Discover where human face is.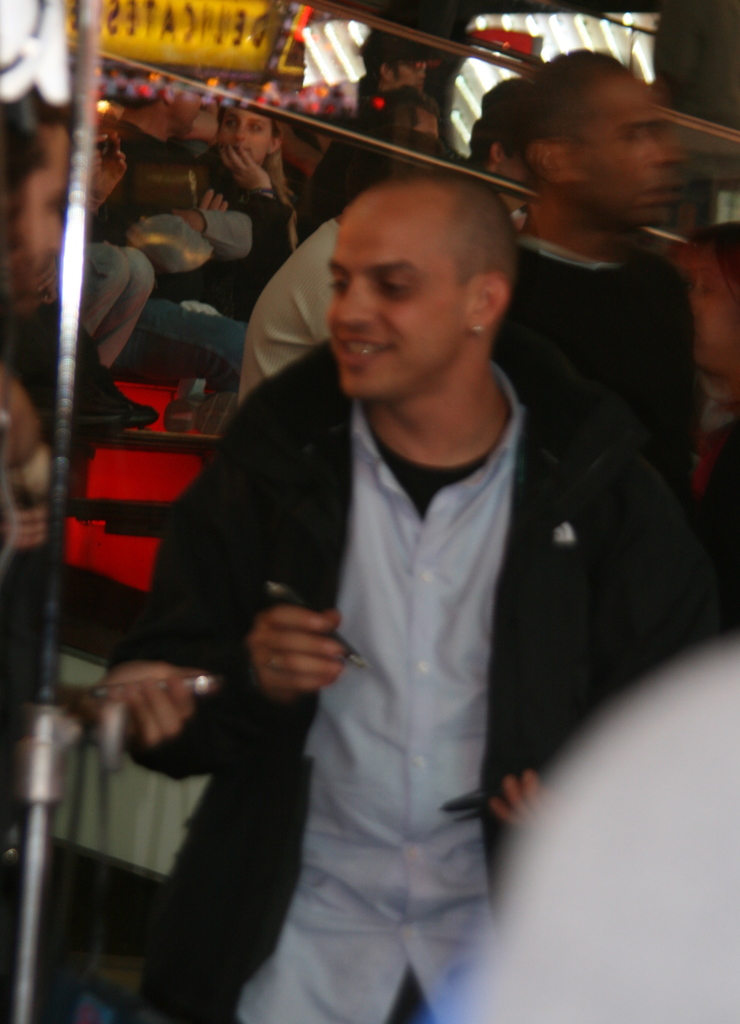
Discovered at locate(224, 109, 269, 169).
